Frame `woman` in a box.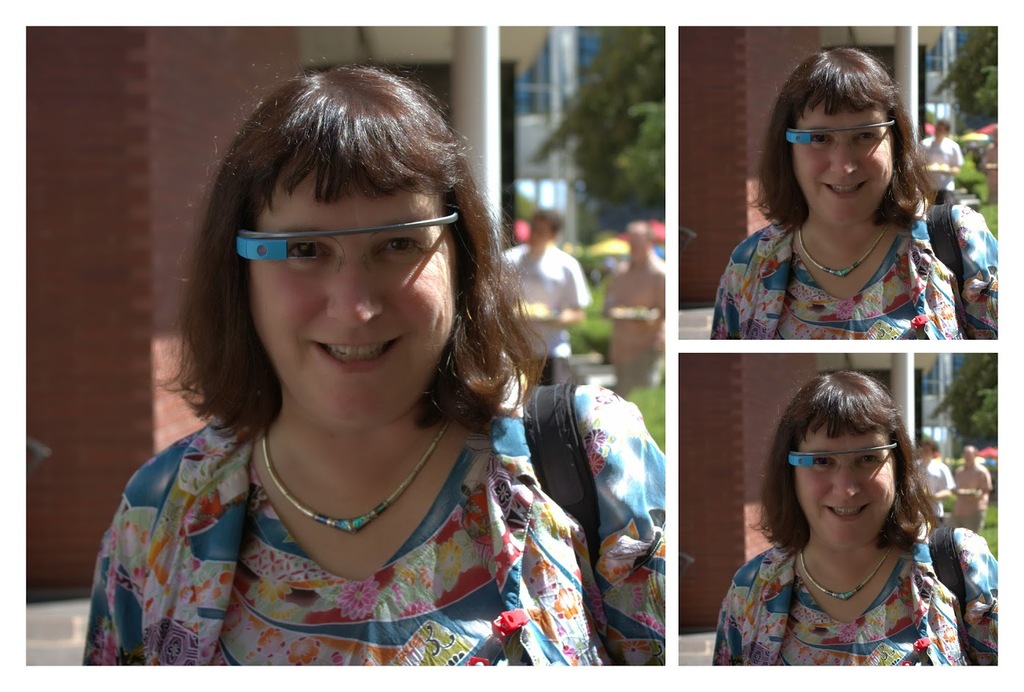
detection(84, 85, 658, 675).
